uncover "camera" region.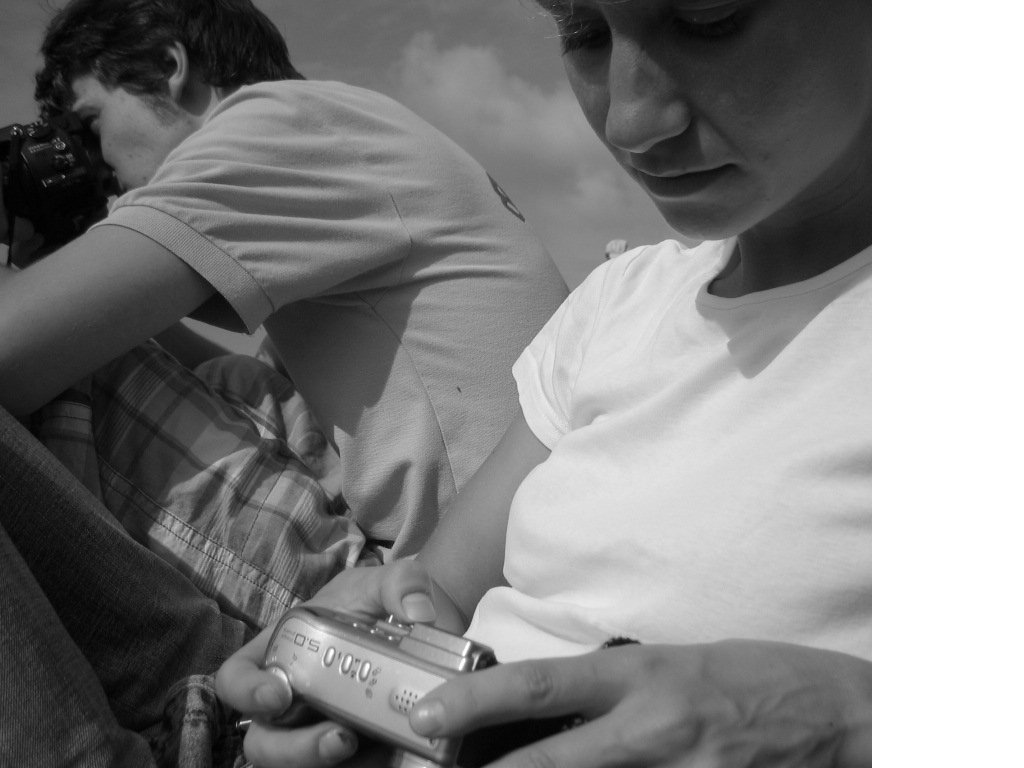
Uncovered: bbox=(258, 602, 491, 767).
